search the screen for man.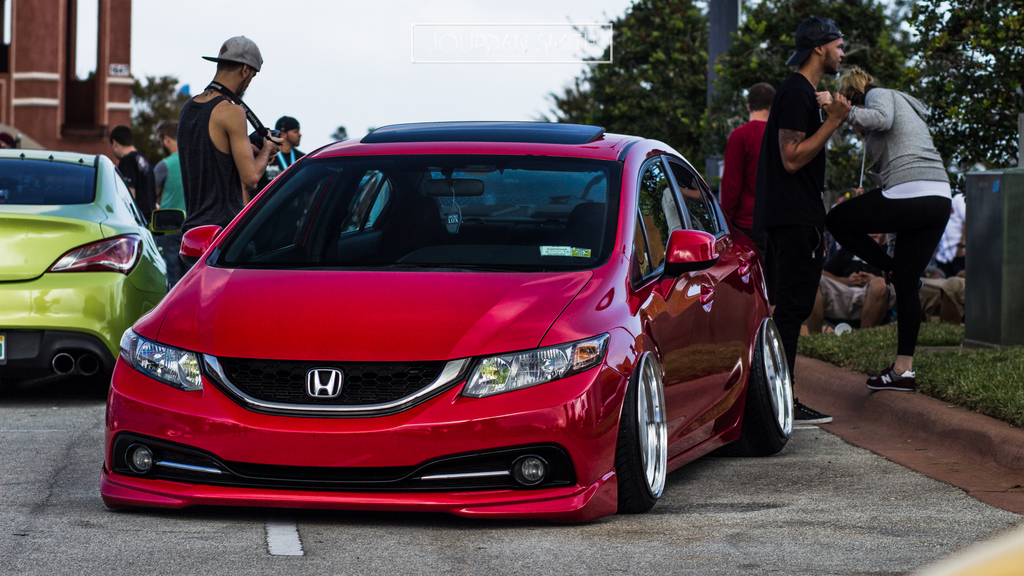
Found at x1=804, y1=185, x2=895, y2=338.
